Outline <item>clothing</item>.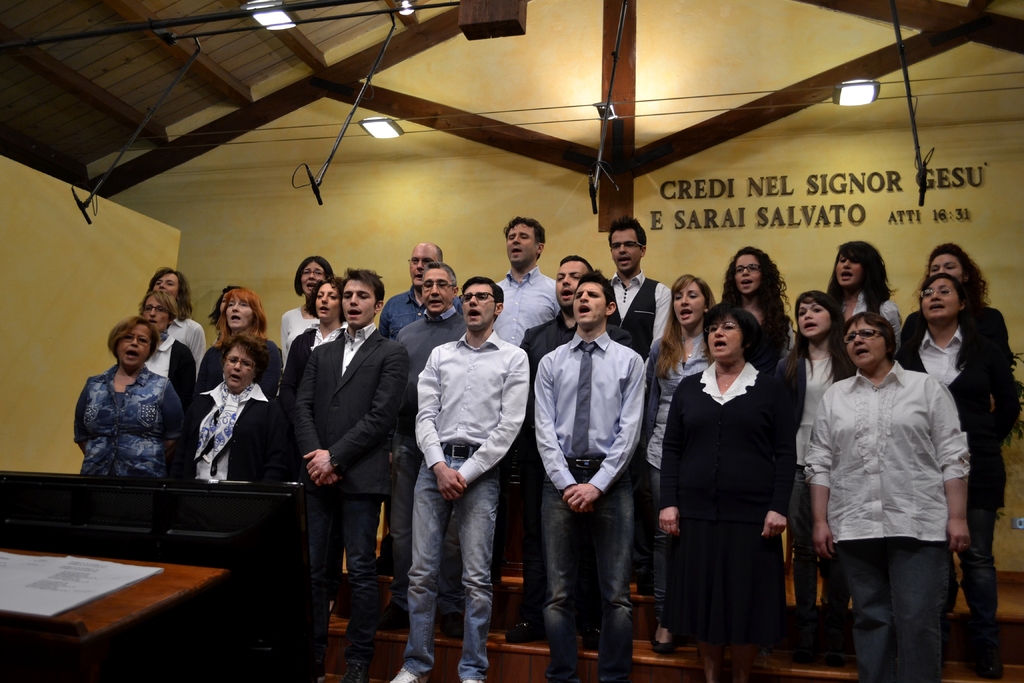
Outline: pyautogui.locateOnScreen(149, 334, 194, 391).
